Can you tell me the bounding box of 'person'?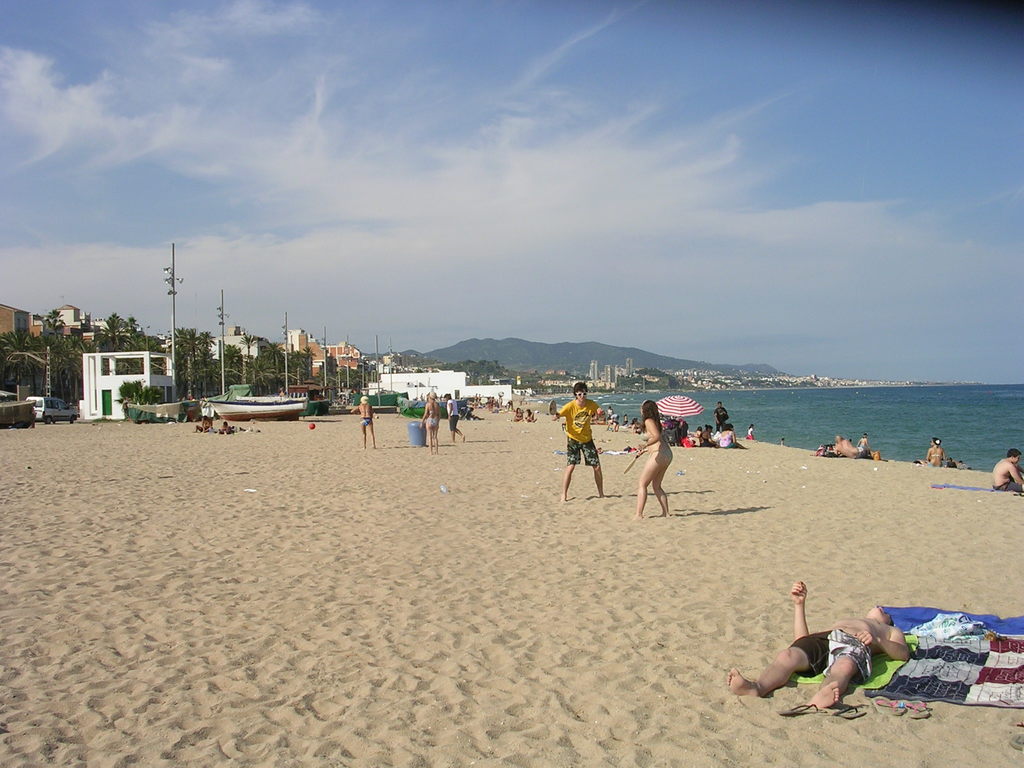
x1=555, y1=394, x2=605, y2=515.
